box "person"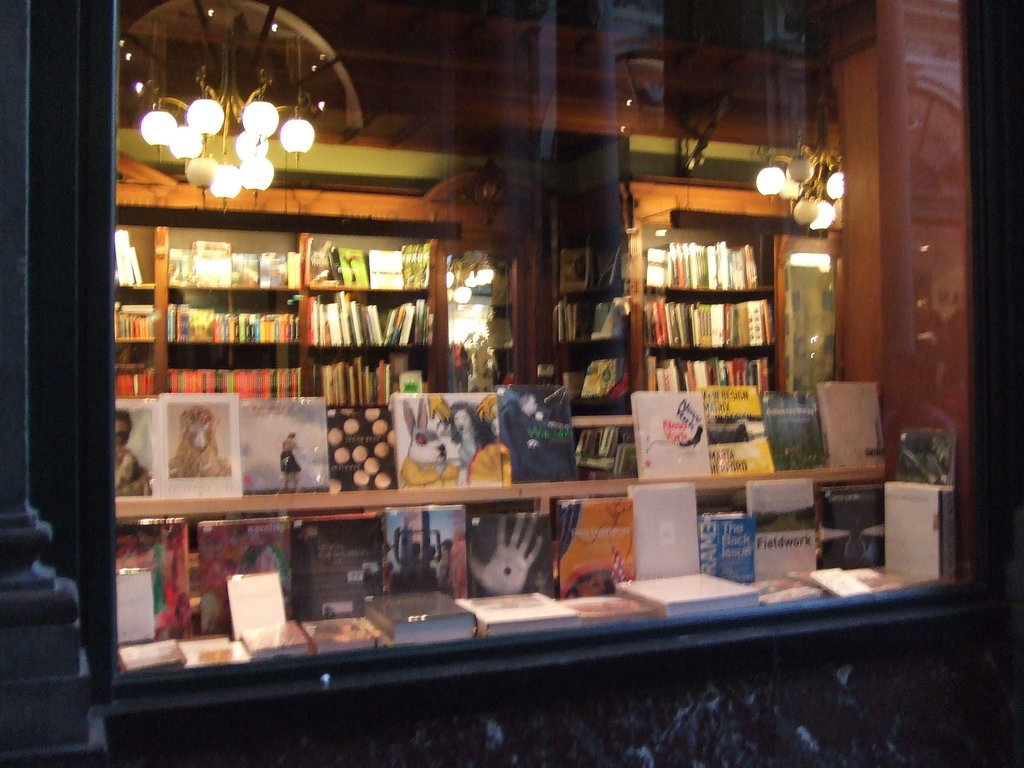
rect(109, 409, 152, 502)
